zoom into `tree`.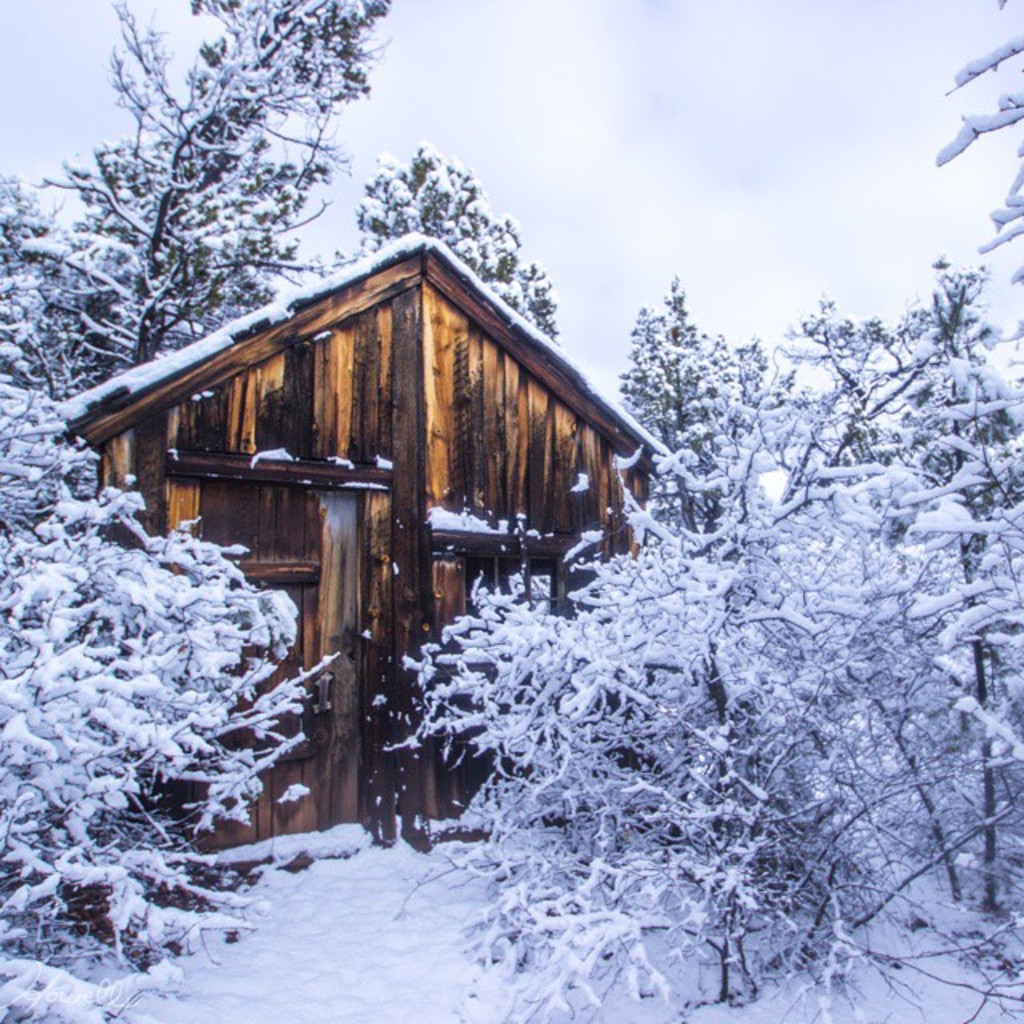
Zoom target: bbox=(0, 162, 363, 1022).
